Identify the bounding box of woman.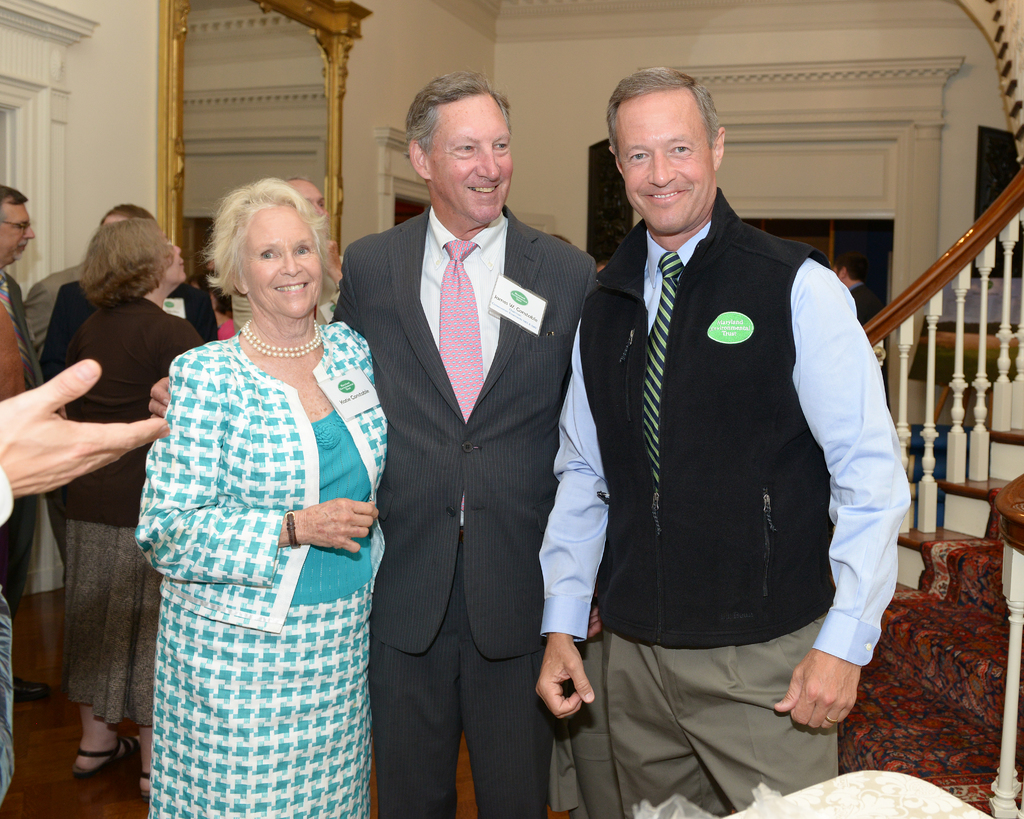
l=200, t=237, r=235, b=338.
